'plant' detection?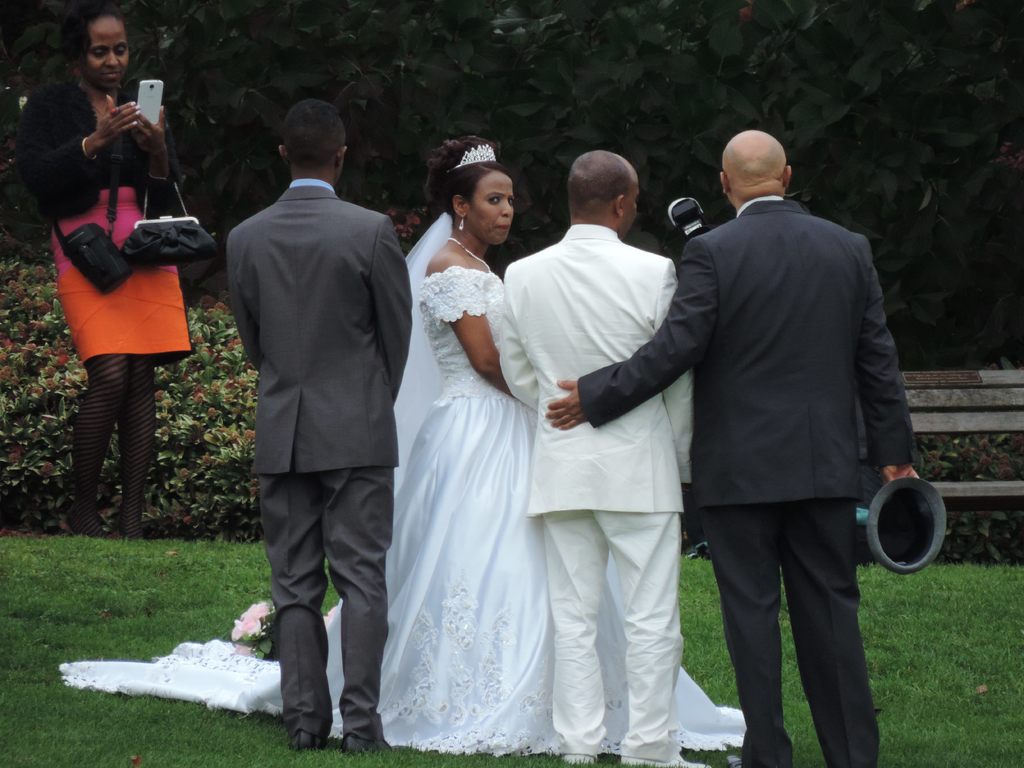
left=567, top=755, right=653, bottom=767
